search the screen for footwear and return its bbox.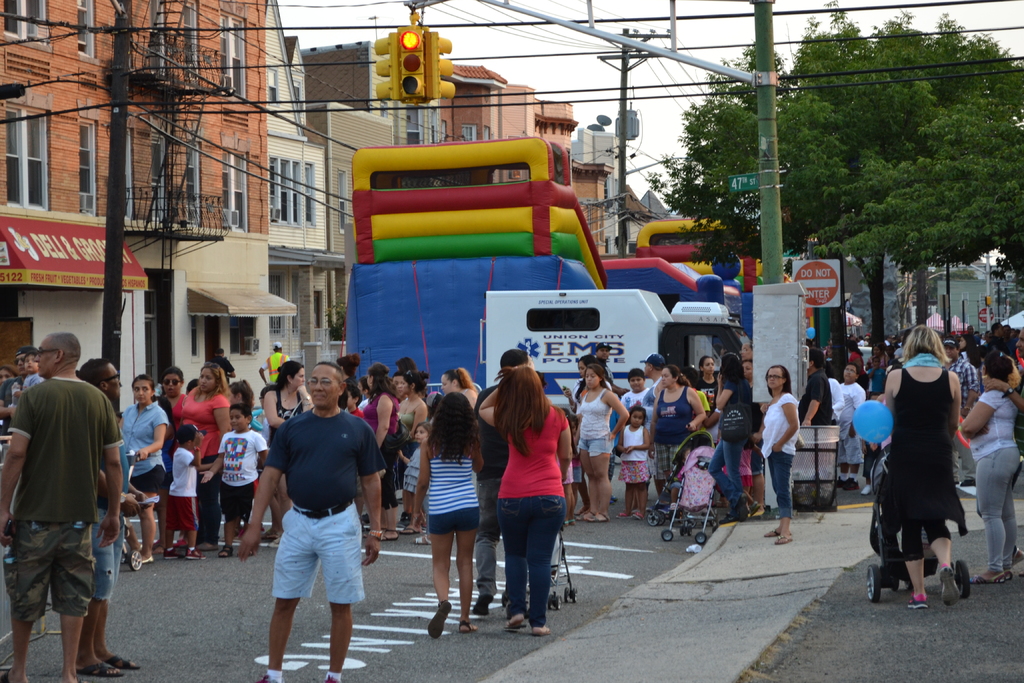
Found: (left=590, top=513, right=612, bottom=522).
